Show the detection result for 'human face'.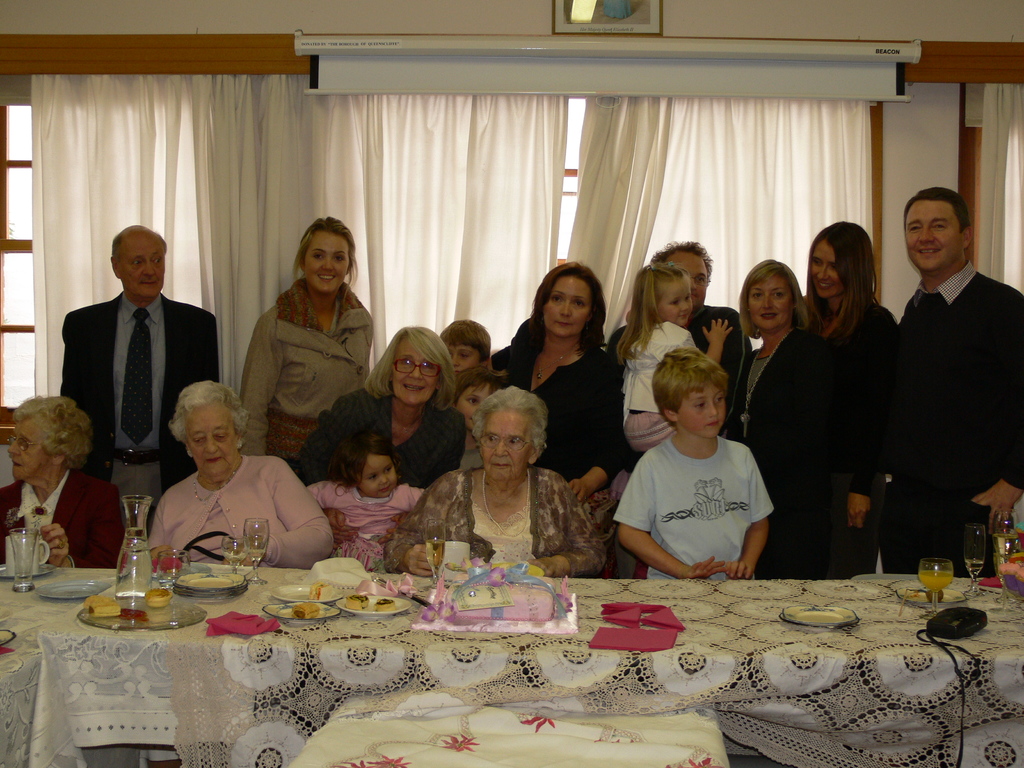
(299,233,347,297).
